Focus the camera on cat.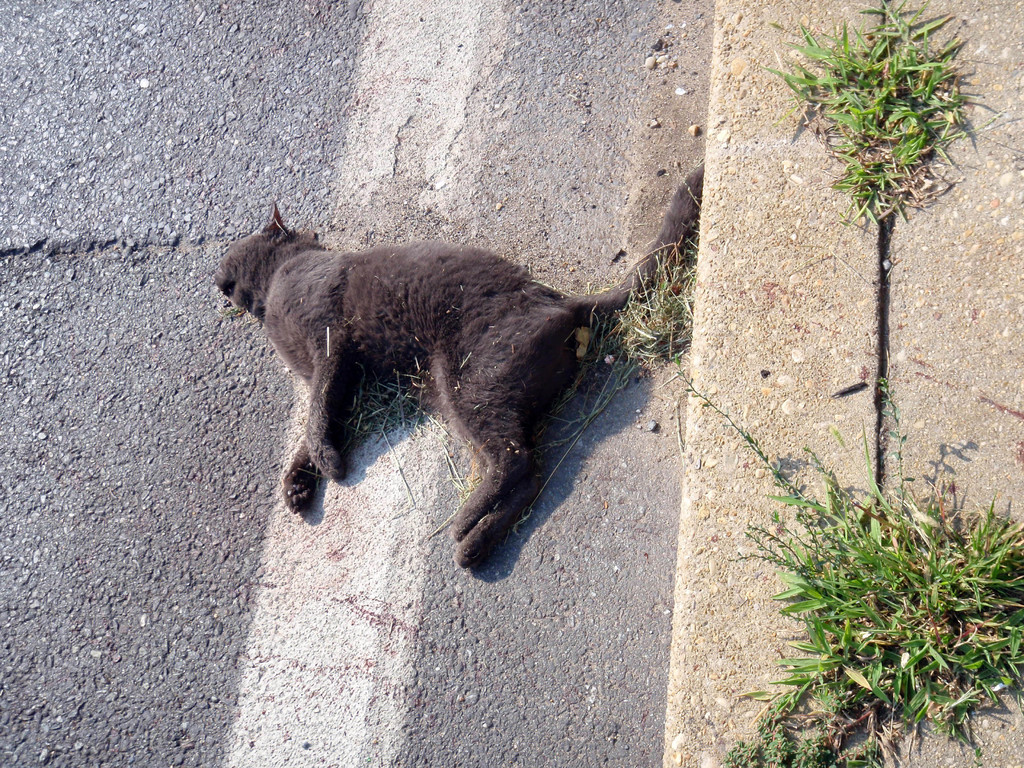
Focus region: bbox(207, 166, 703, 569).
